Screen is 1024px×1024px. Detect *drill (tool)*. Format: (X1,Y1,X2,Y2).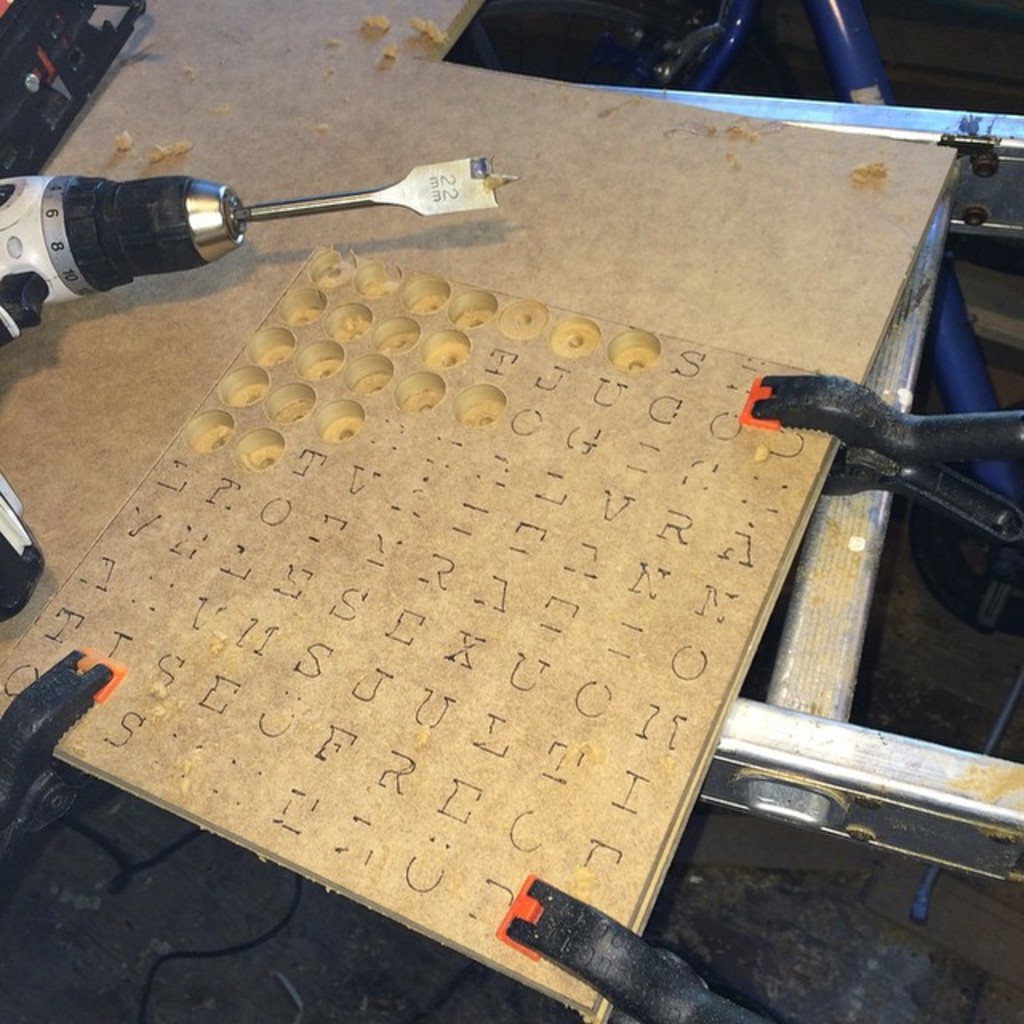
(0,174,512,621).
